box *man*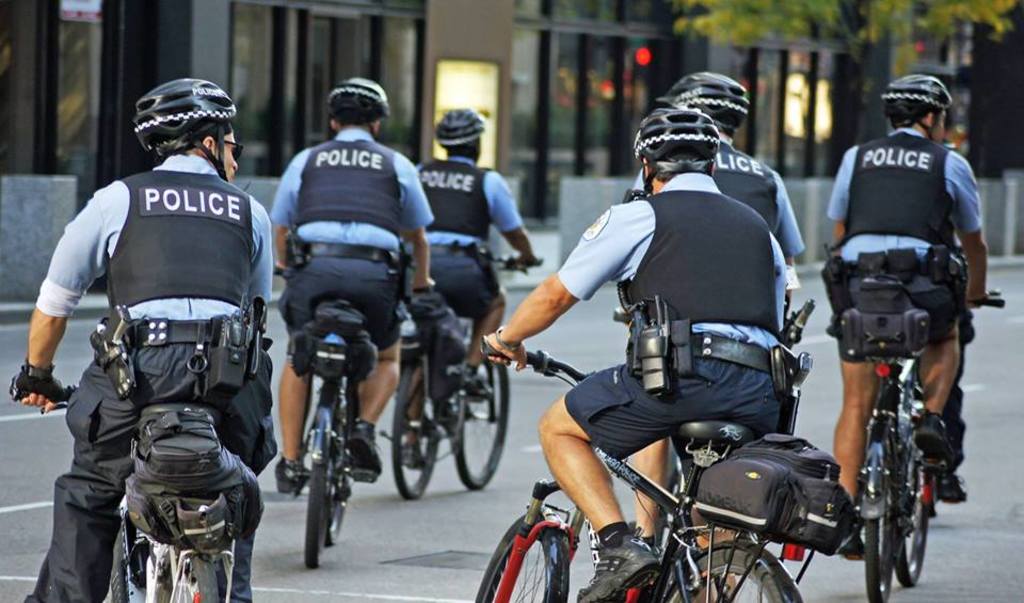
rect(35, 78, 287, 602)
